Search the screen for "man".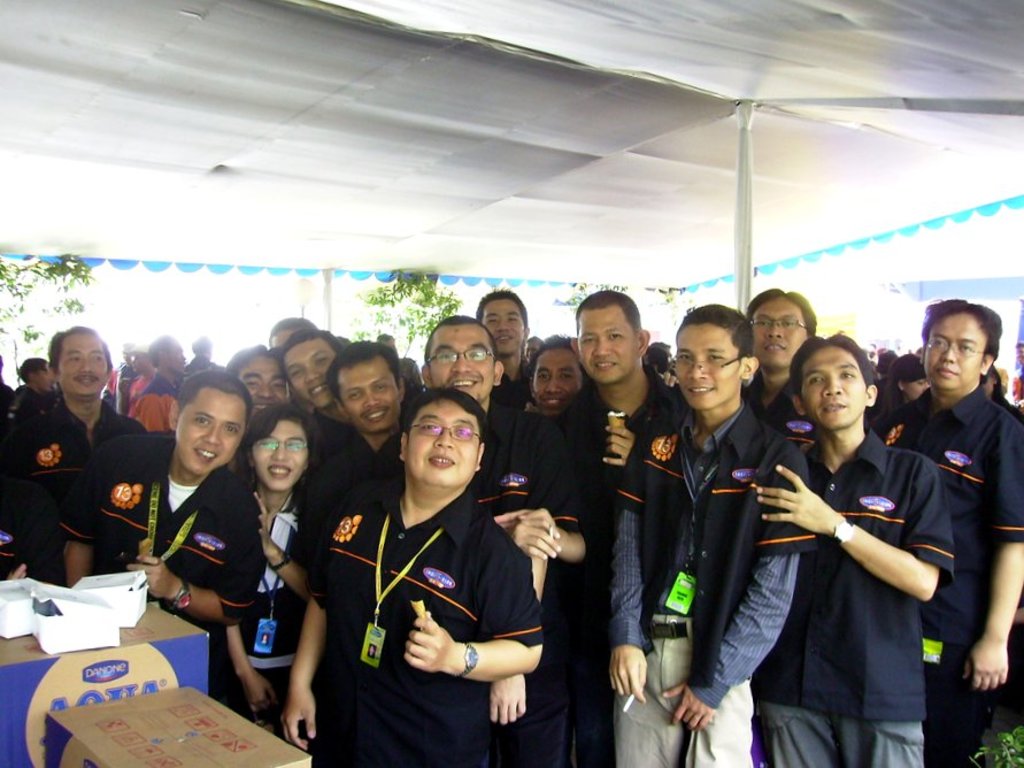
Found at detection(525, 335, 608, 424).
